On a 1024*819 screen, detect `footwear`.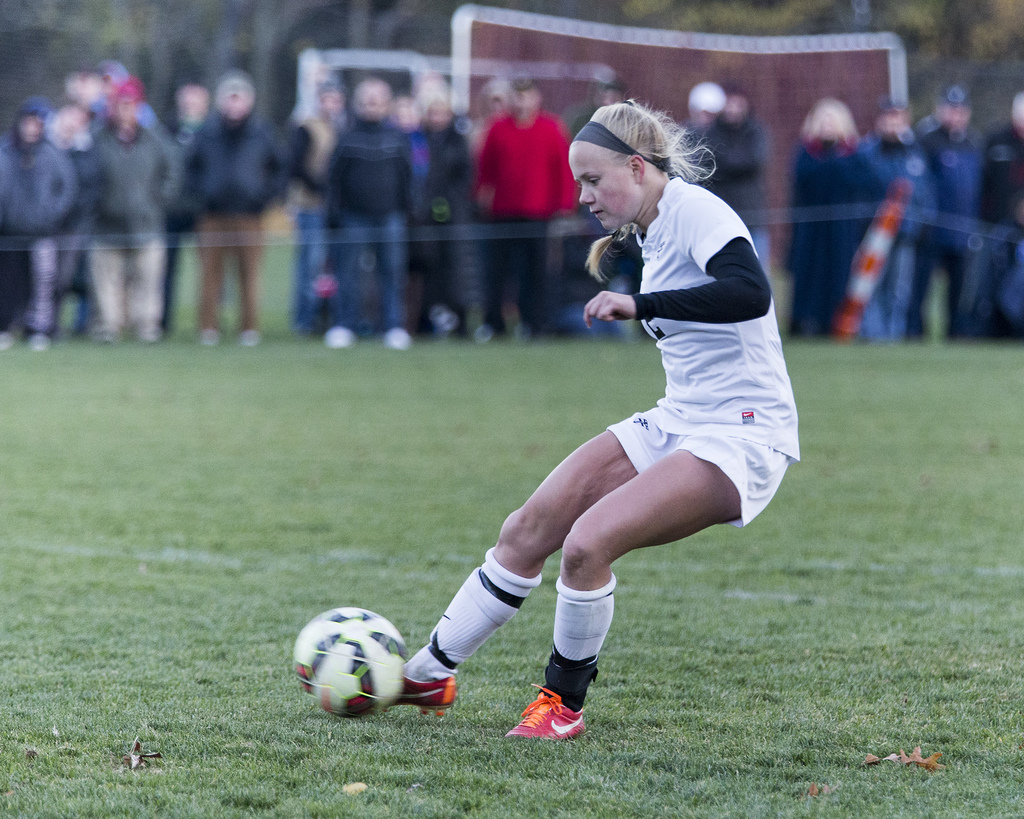
384 669 463 735.
